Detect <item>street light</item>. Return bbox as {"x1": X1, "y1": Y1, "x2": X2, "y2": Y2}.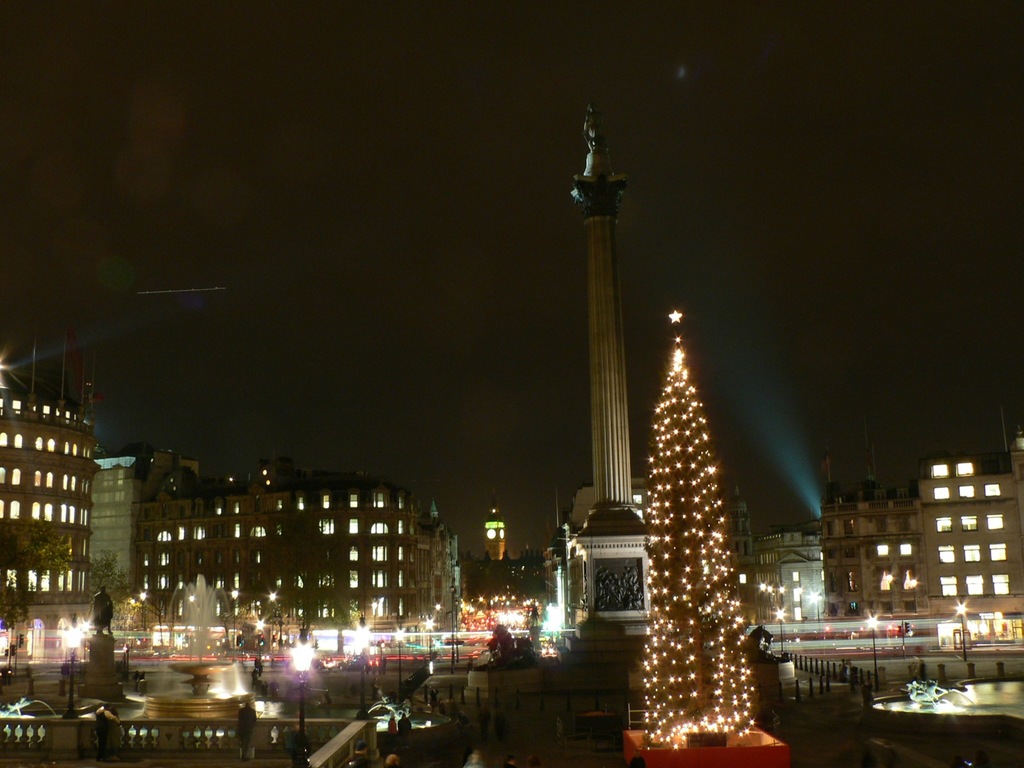
{"x1": 951, "y1": 596, "x2": 968, "y2": 662}.
